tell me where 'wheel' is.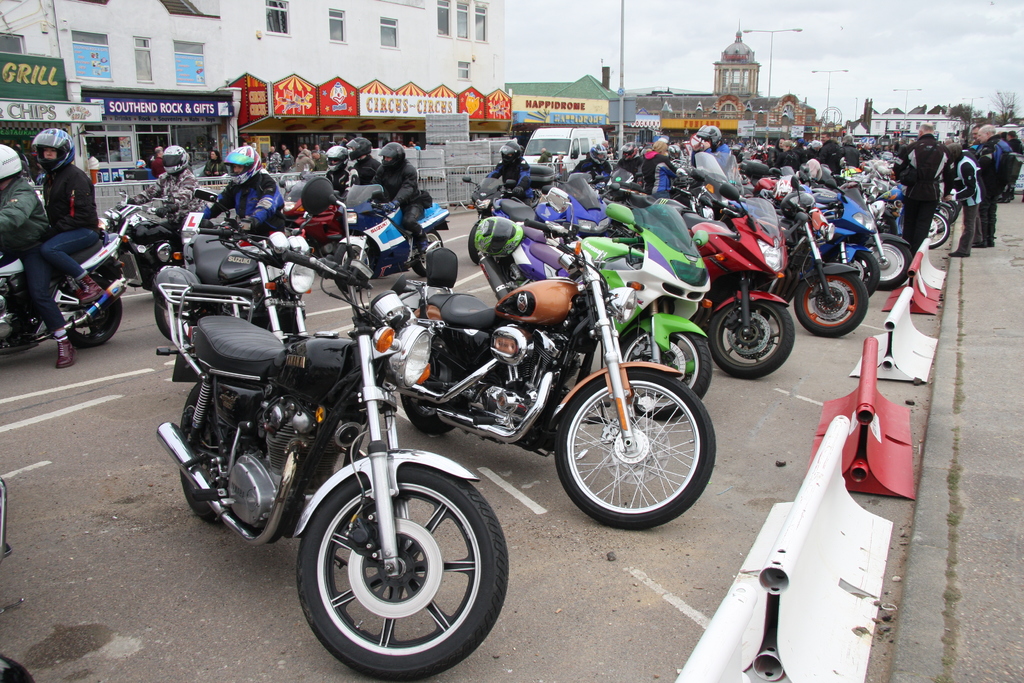
'wheel' is at (left=917, top=211, right=949, bottom=252).
